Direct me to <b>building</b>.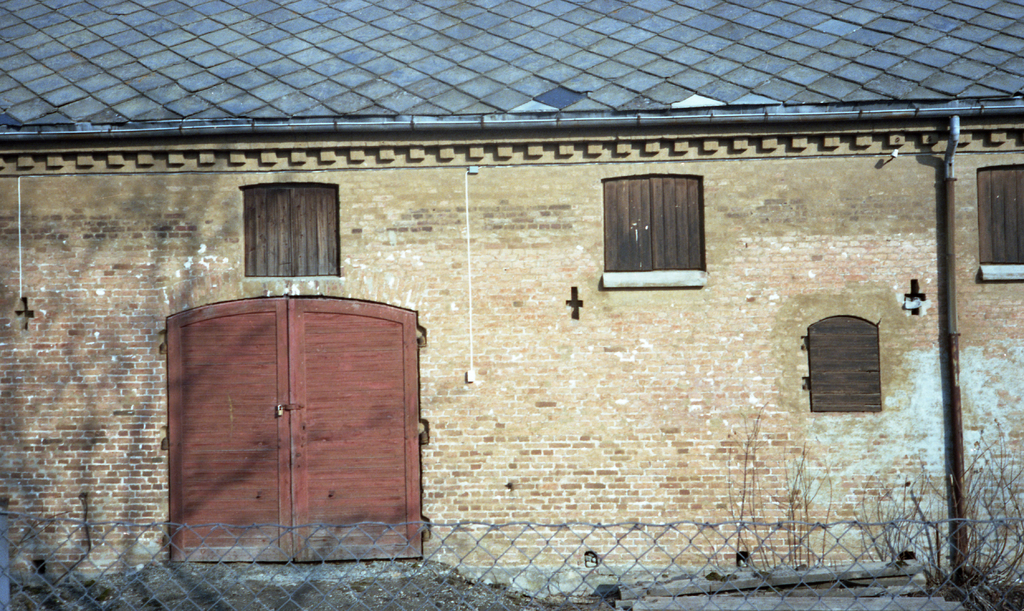
Direction: bbox=[0, 5, 1023, 610].
